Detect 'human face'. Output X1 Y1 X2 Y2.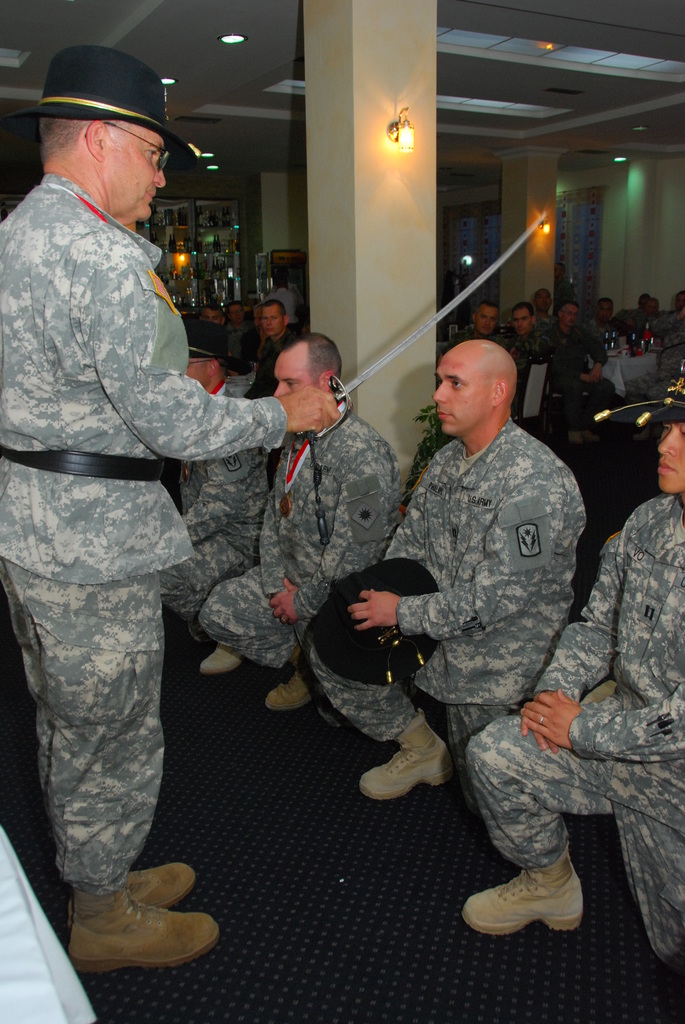
513 306 532 334.
